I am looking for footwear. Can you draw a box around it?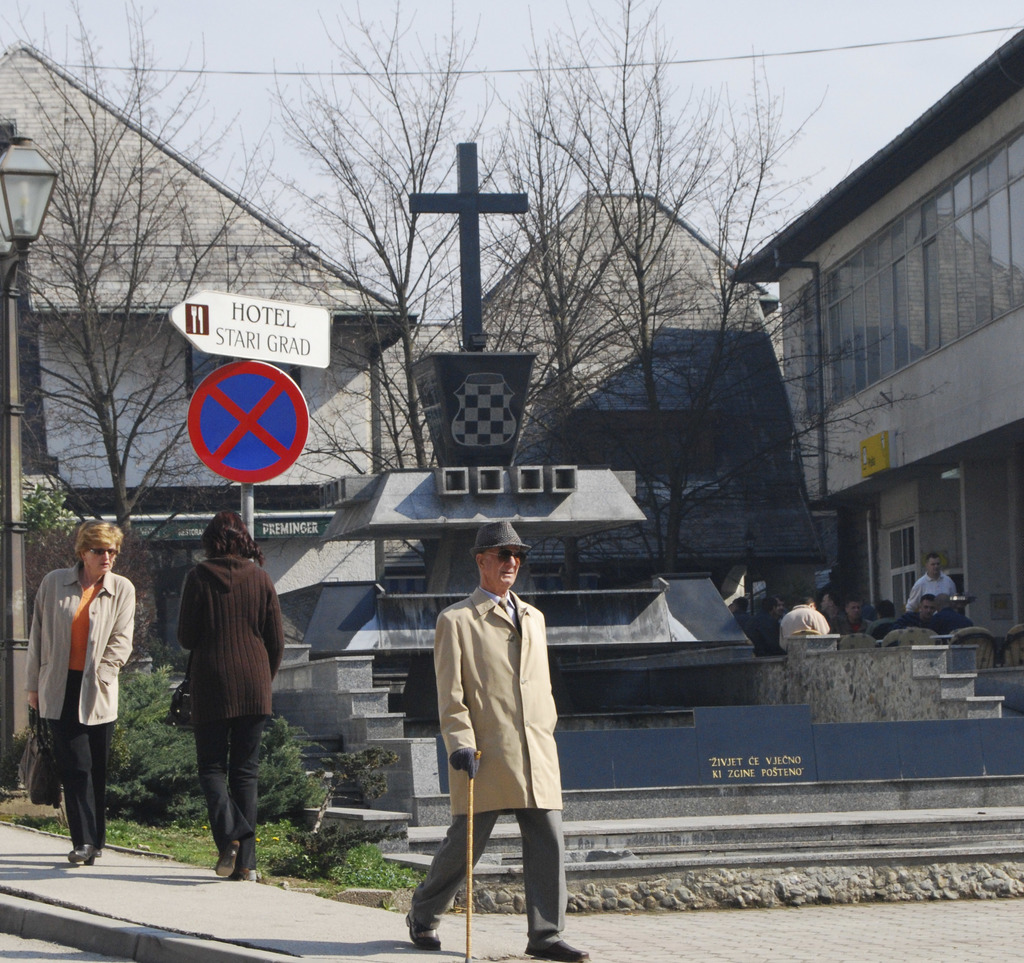
Sure, the bounding box is [61,843,106,863].
